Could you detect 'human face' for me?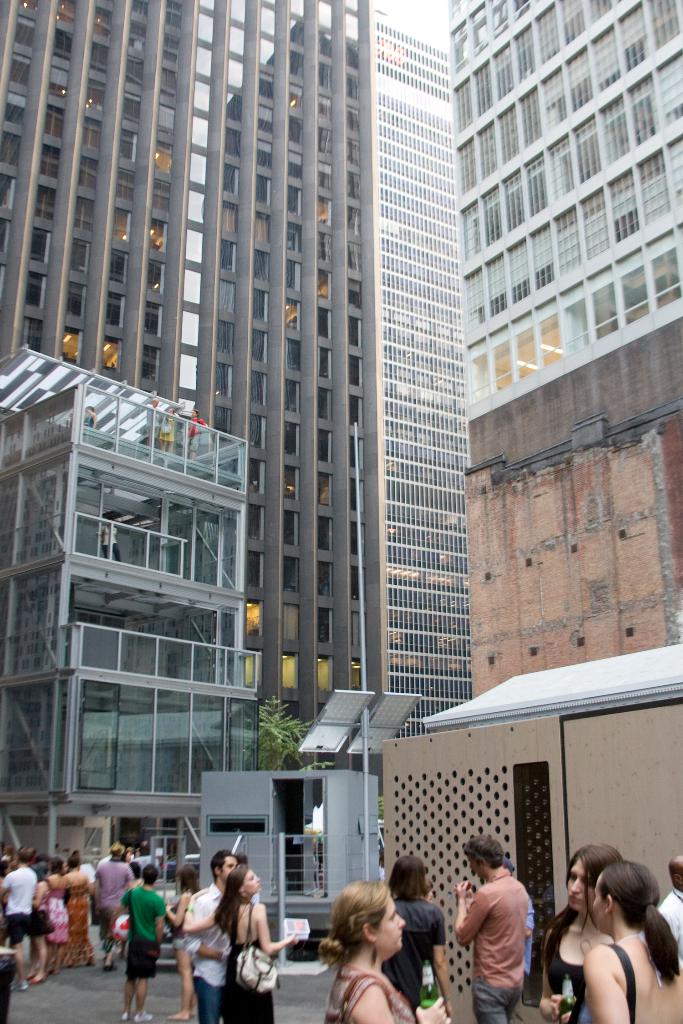
Detection result: box=[222, 860, 239, 879].
